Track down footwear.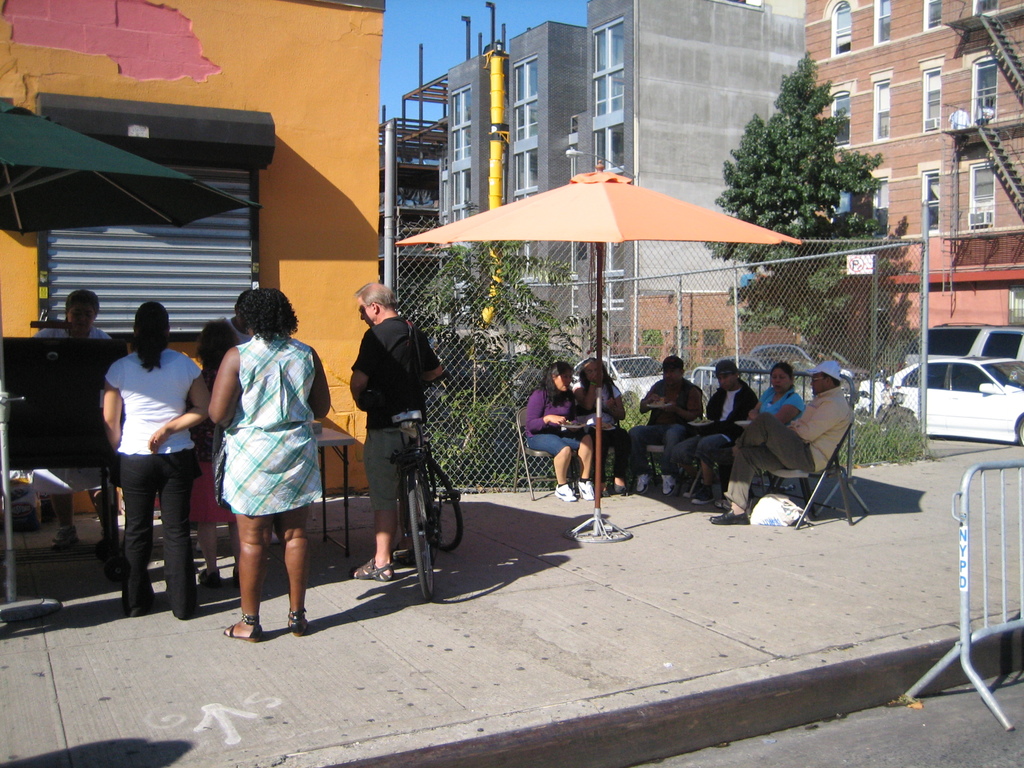
Tracked to {"x1": 223, "y1": 614, "x2": 261, "y2": 643}.
